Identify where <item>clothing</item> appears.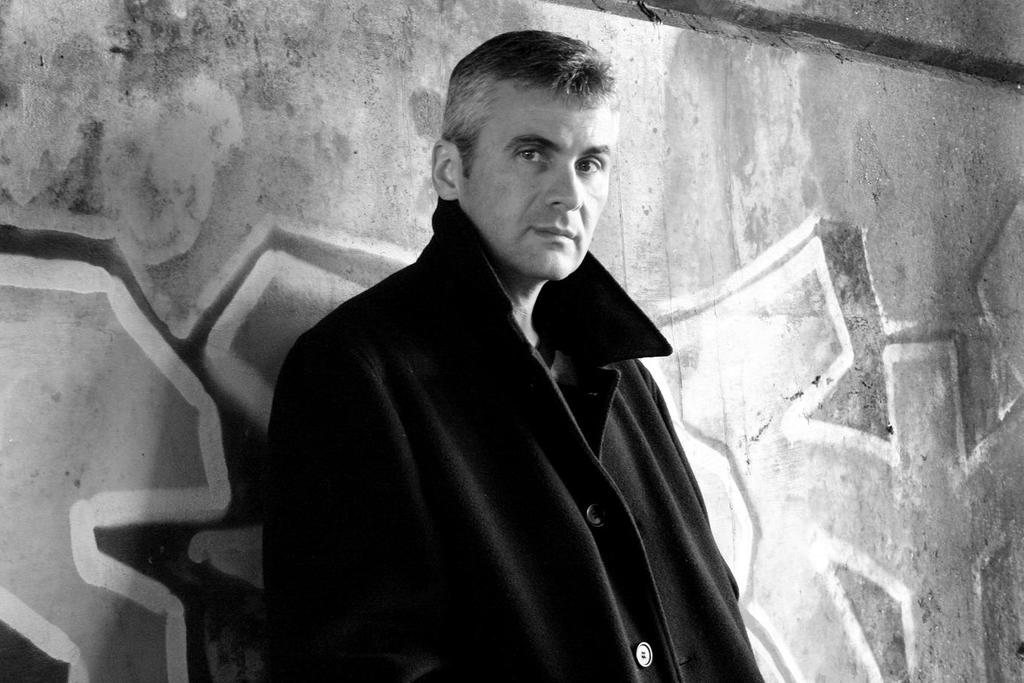
Appears at 269,180,765,672.
